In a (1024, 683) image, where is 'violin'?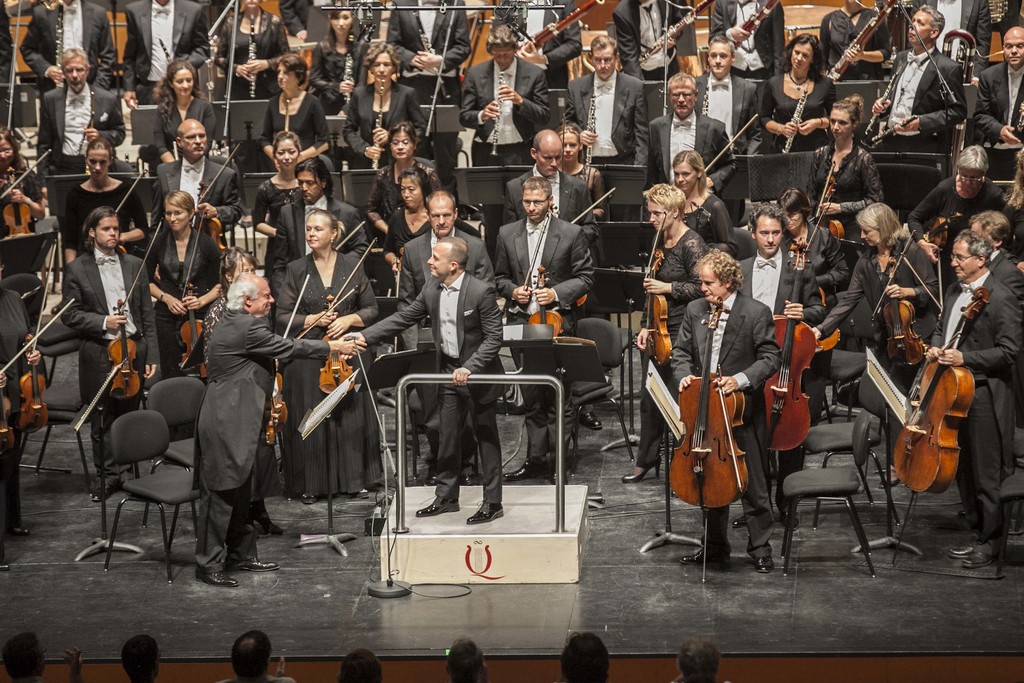
crop(636, 210, 677, 368).
